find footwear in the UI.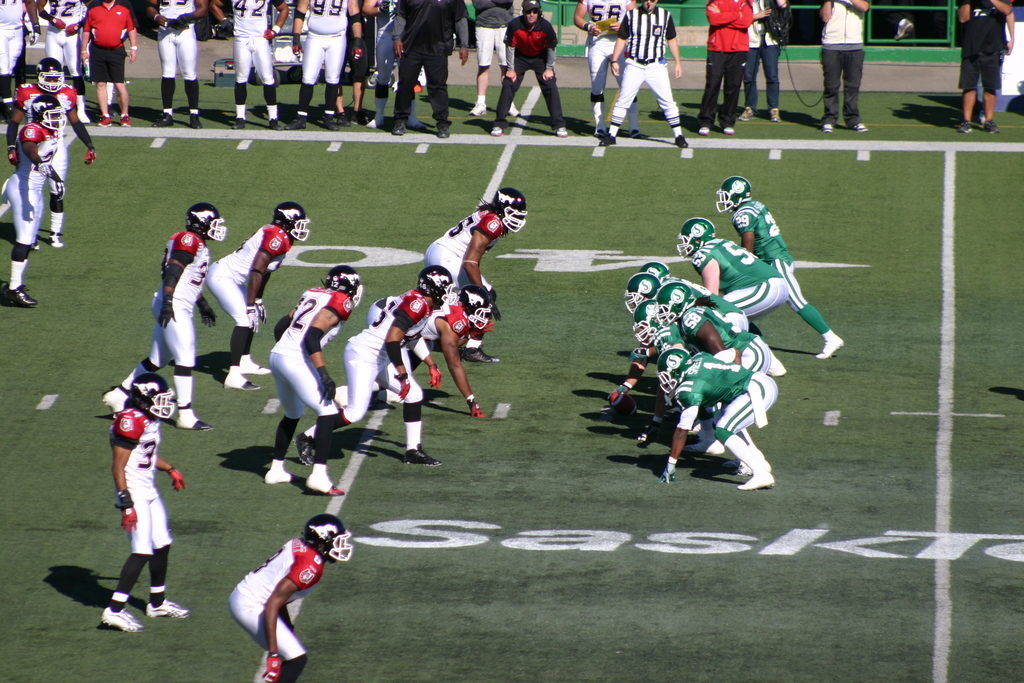
UI element at rect(217, 370, 252, 383).
